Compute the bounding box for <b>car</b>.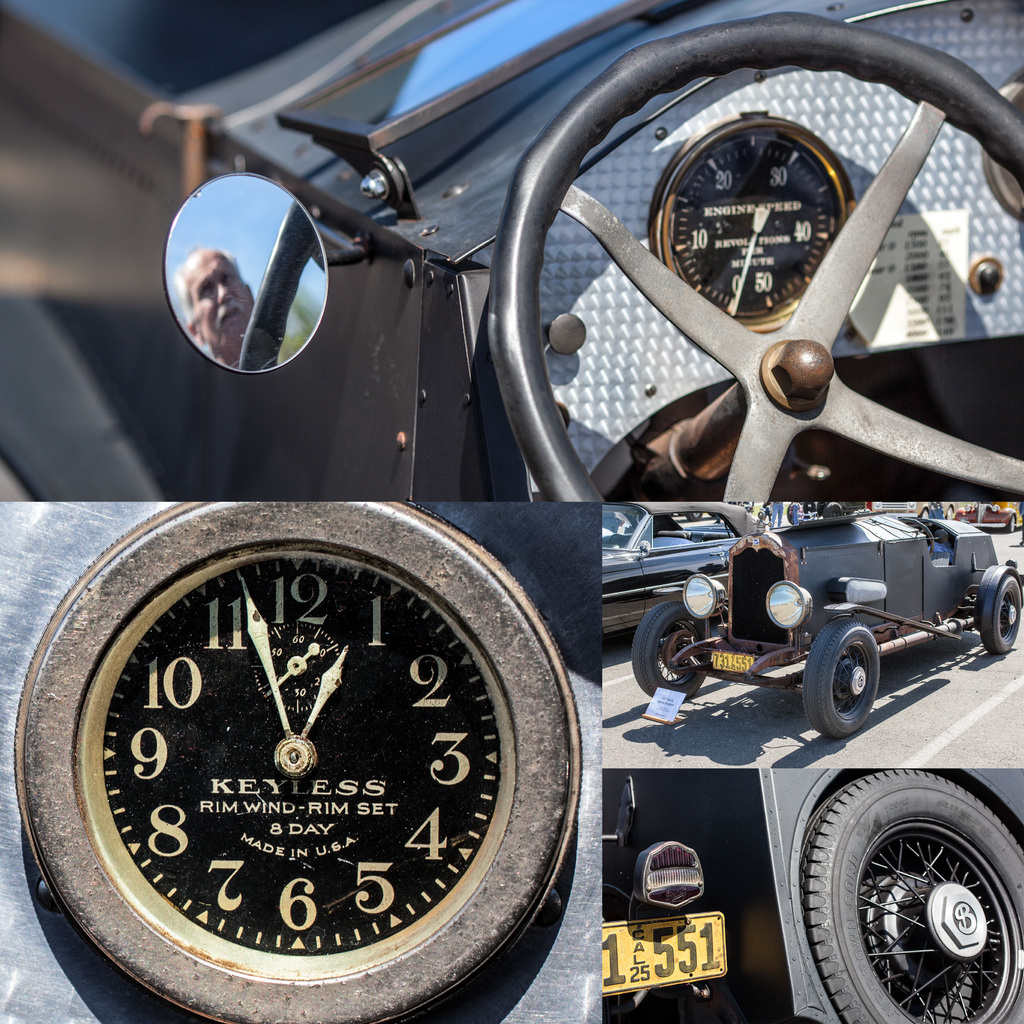
{"x1": 596, "y1": 503, "x2": 773, "y2": 631}.
